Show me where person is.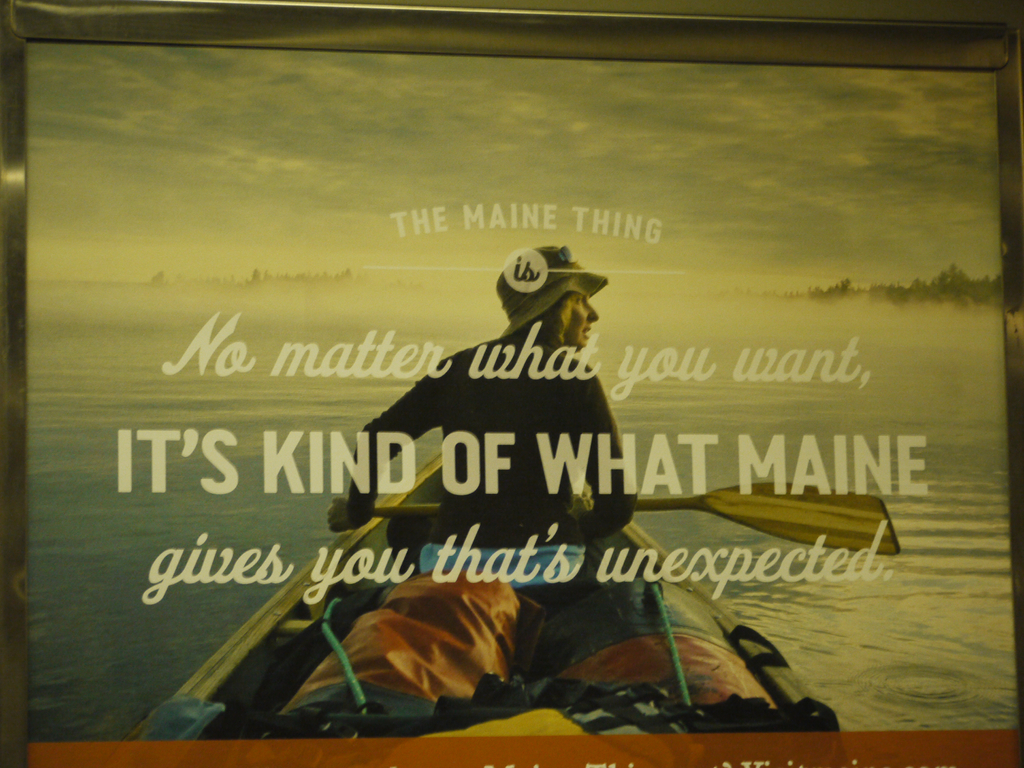
person is at detection(325, 244, 642, 584).
